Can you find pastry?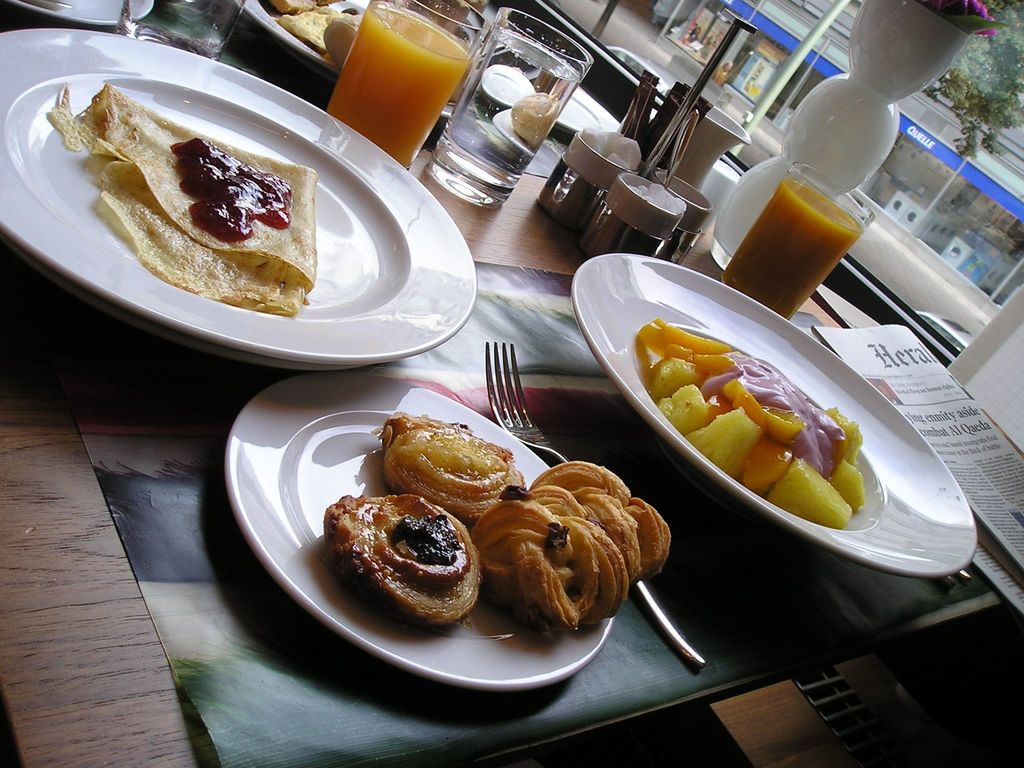
Yes, bounding box: 316, 504, 476, 630.
